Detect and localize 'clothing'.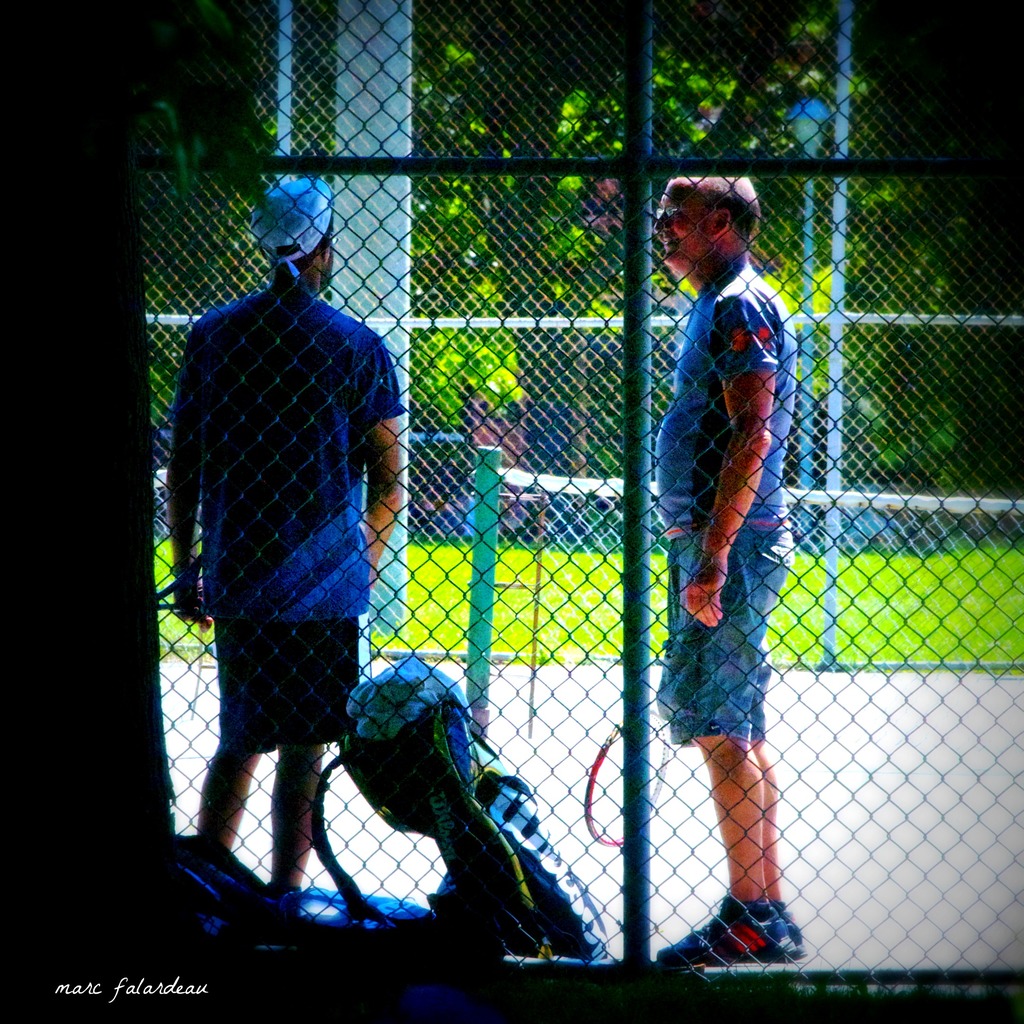
Localized at select_region(162, 274, 406, 750).
